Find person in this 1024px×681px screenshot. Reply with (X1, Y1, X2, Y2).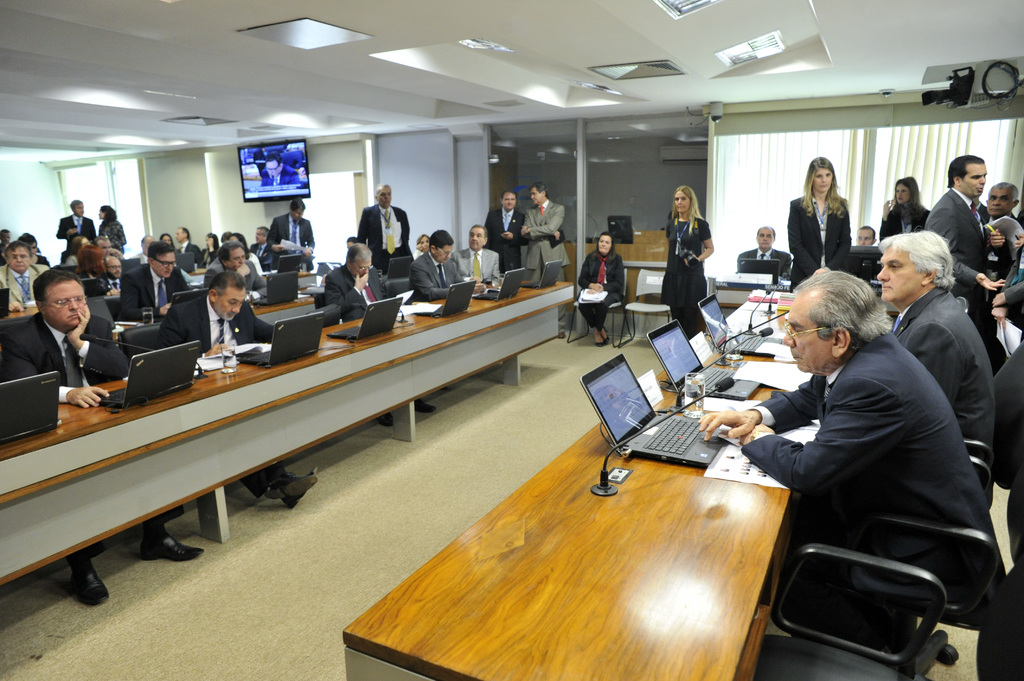
(577, 232, 627, 349).
